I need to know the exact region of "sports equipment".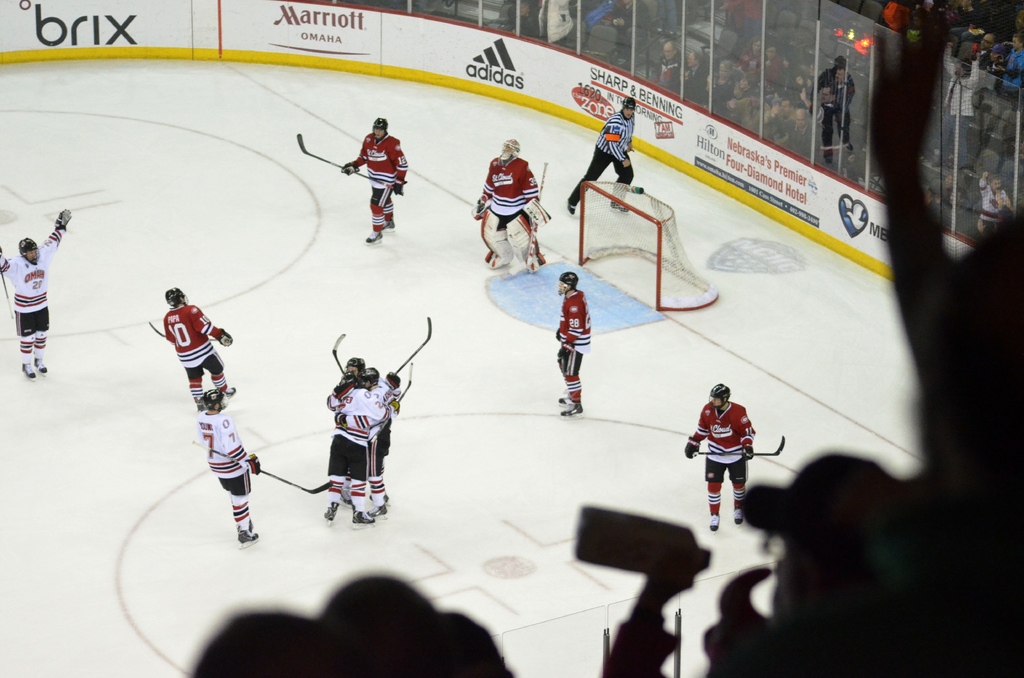
Region: locate(357, 361, 377, 389).
